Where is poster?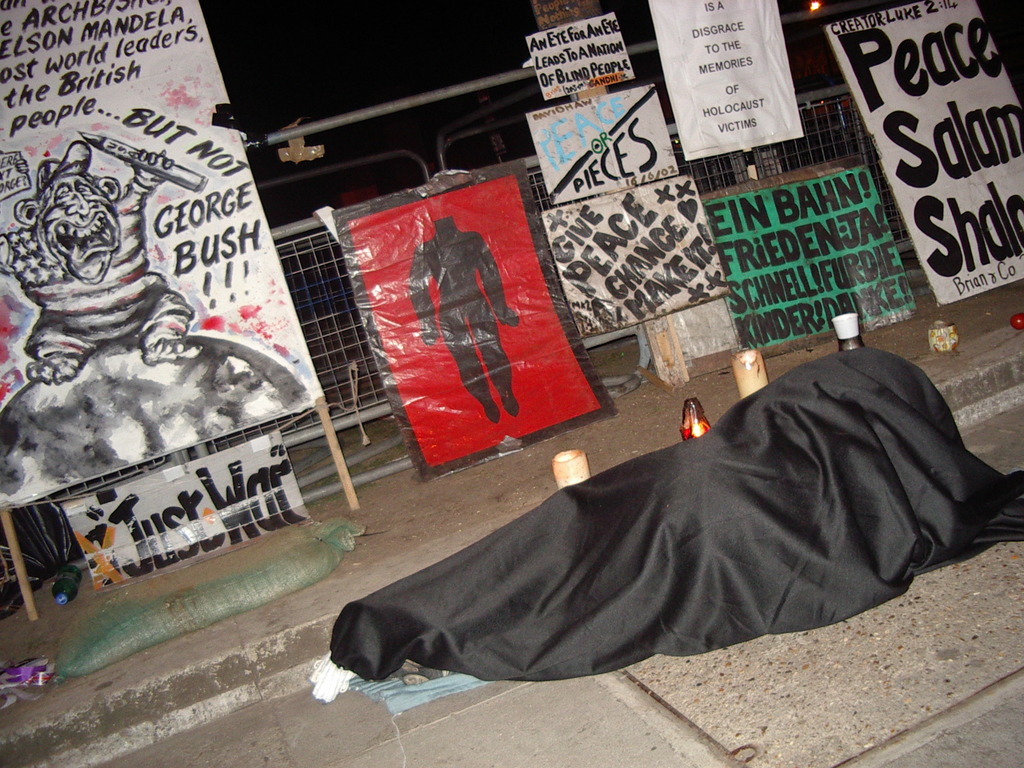
box=[0, 0, 330, 511].
